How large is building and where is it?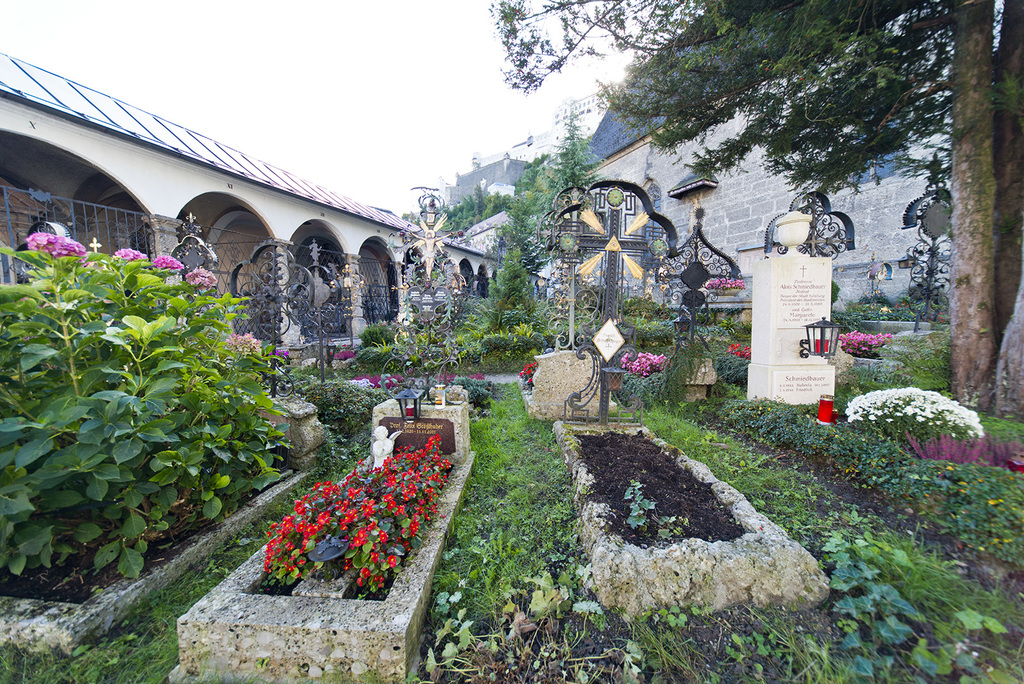
Bounding box: {"x1": 531, "y1": 0, "x2": 1020, "y2": 333}.
